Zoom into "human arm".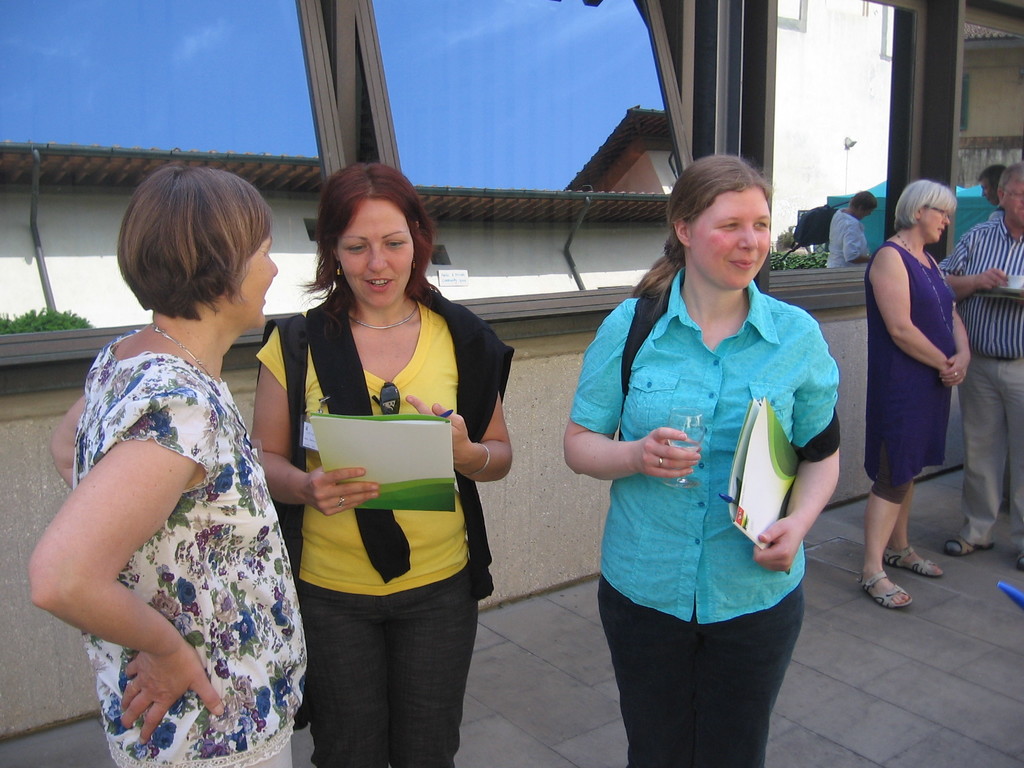
Zoom target: rect(44, 385, 81, 483).
